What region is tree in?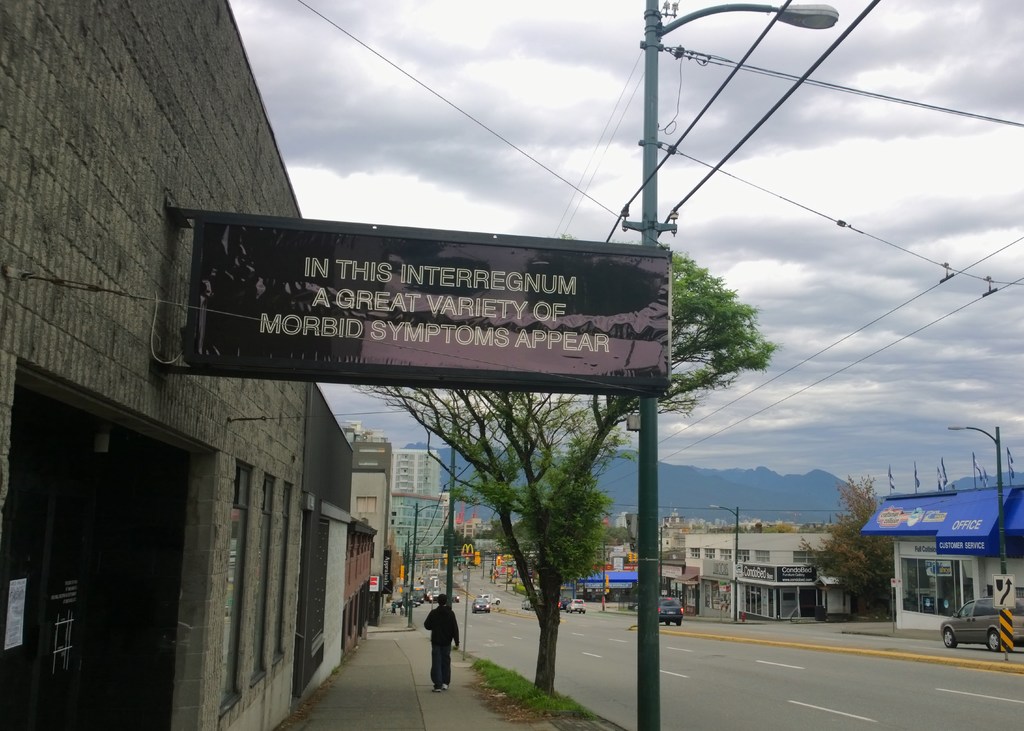
[340,245,696,694].
